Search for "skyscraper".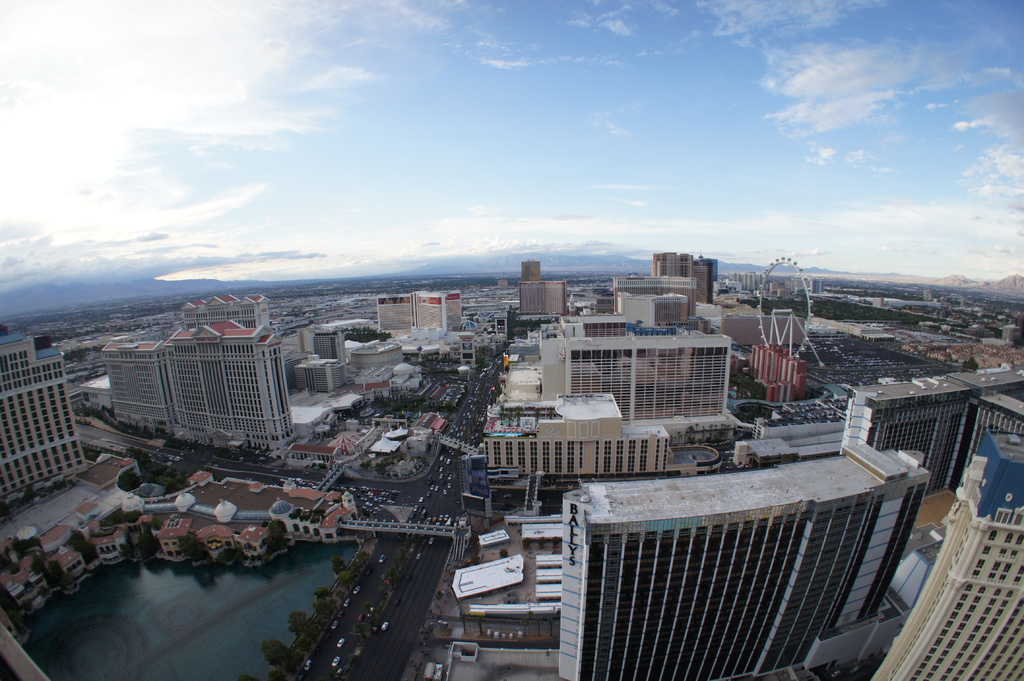
Found at {"left": 519, "top": 280, "right": 569, "bottom": 330}.
